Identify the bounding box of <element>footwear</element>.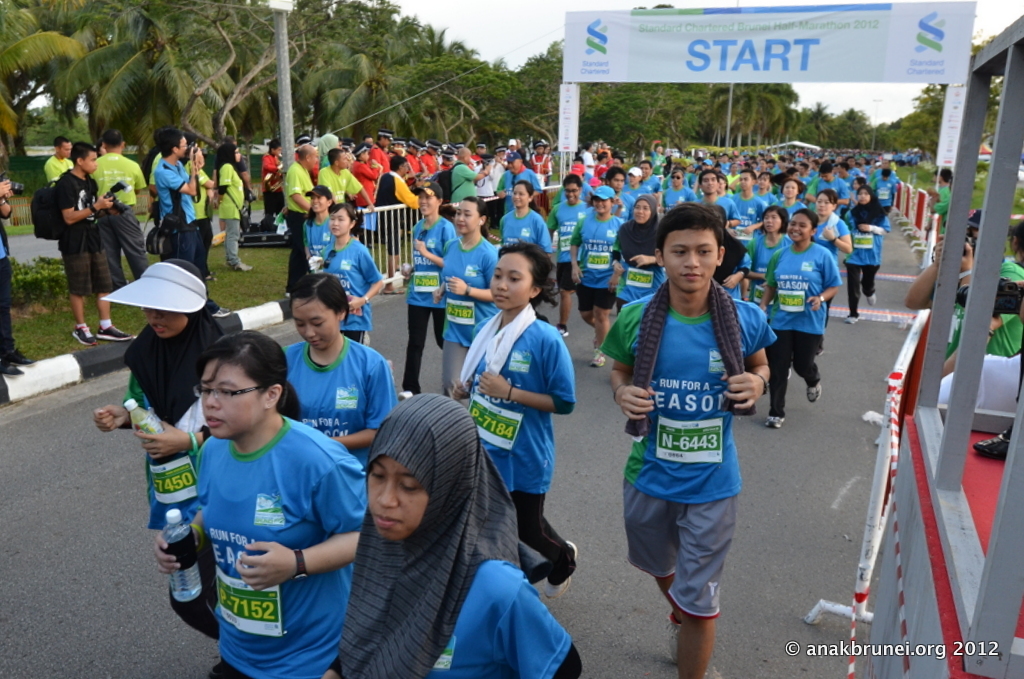
[764,407,784,431].
